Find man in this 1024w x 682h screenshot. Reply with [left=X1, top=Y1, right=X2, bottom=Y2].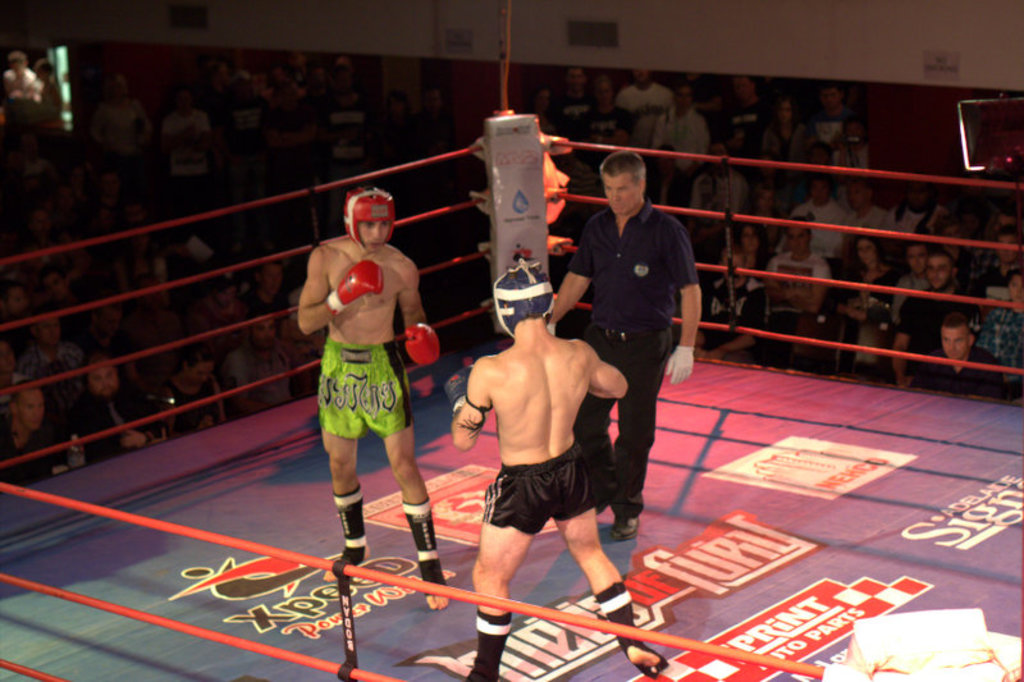
[left=980, top=224, right=1023, bottom=288].
